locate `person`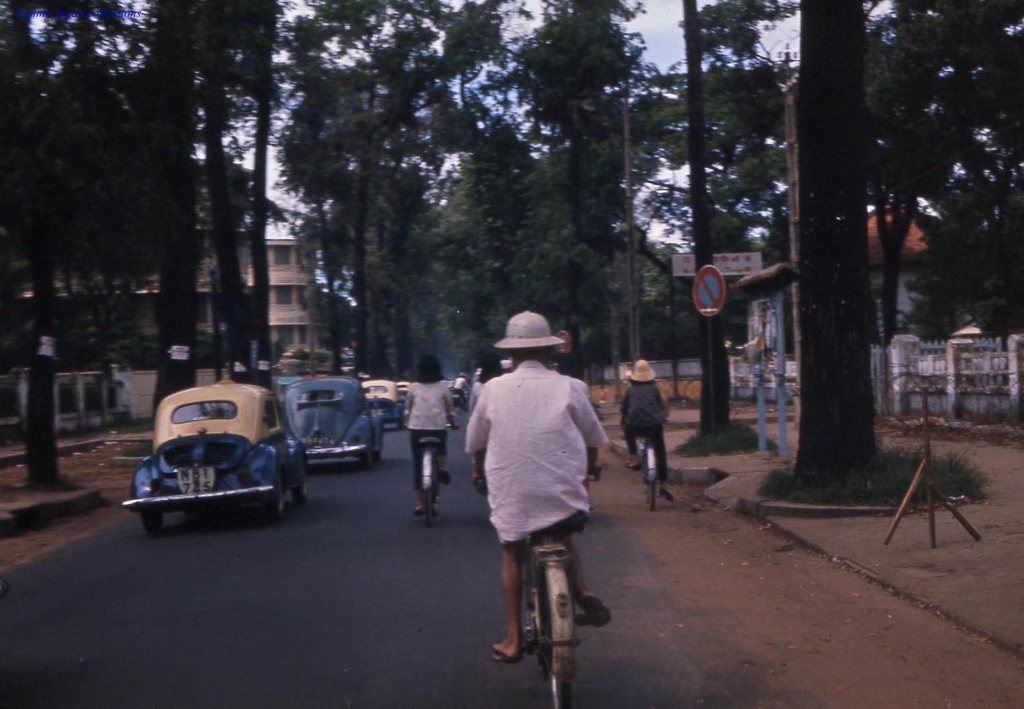
464/308/614/658
